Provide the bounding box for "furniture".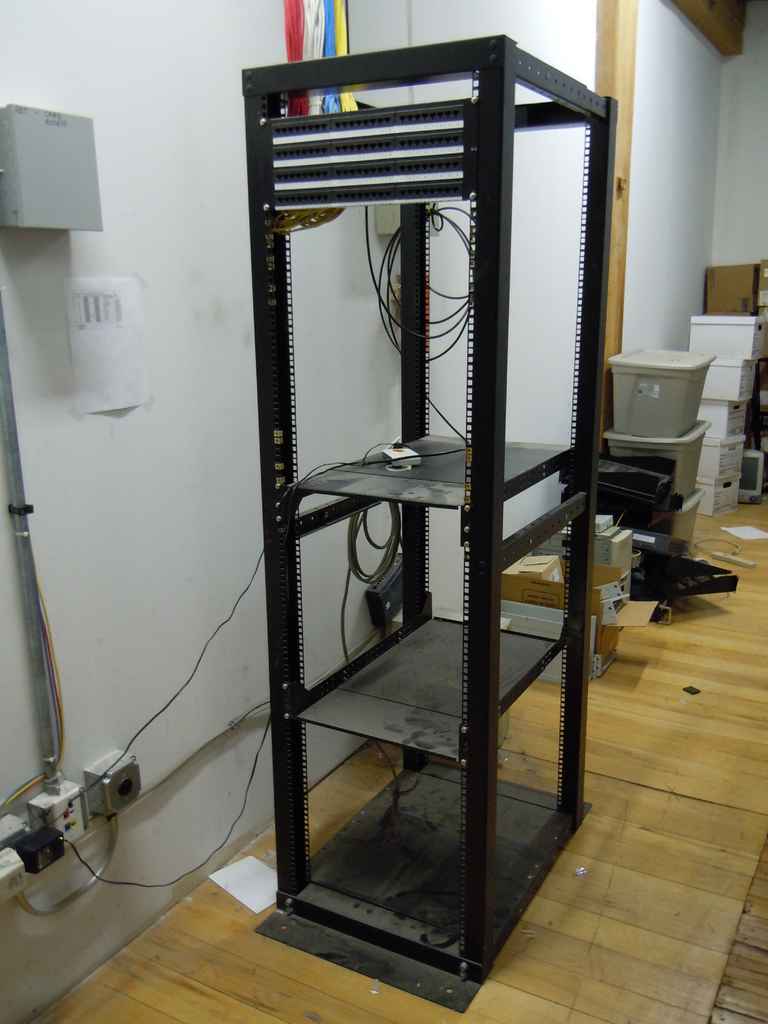
(242, 33, 620, 979).
